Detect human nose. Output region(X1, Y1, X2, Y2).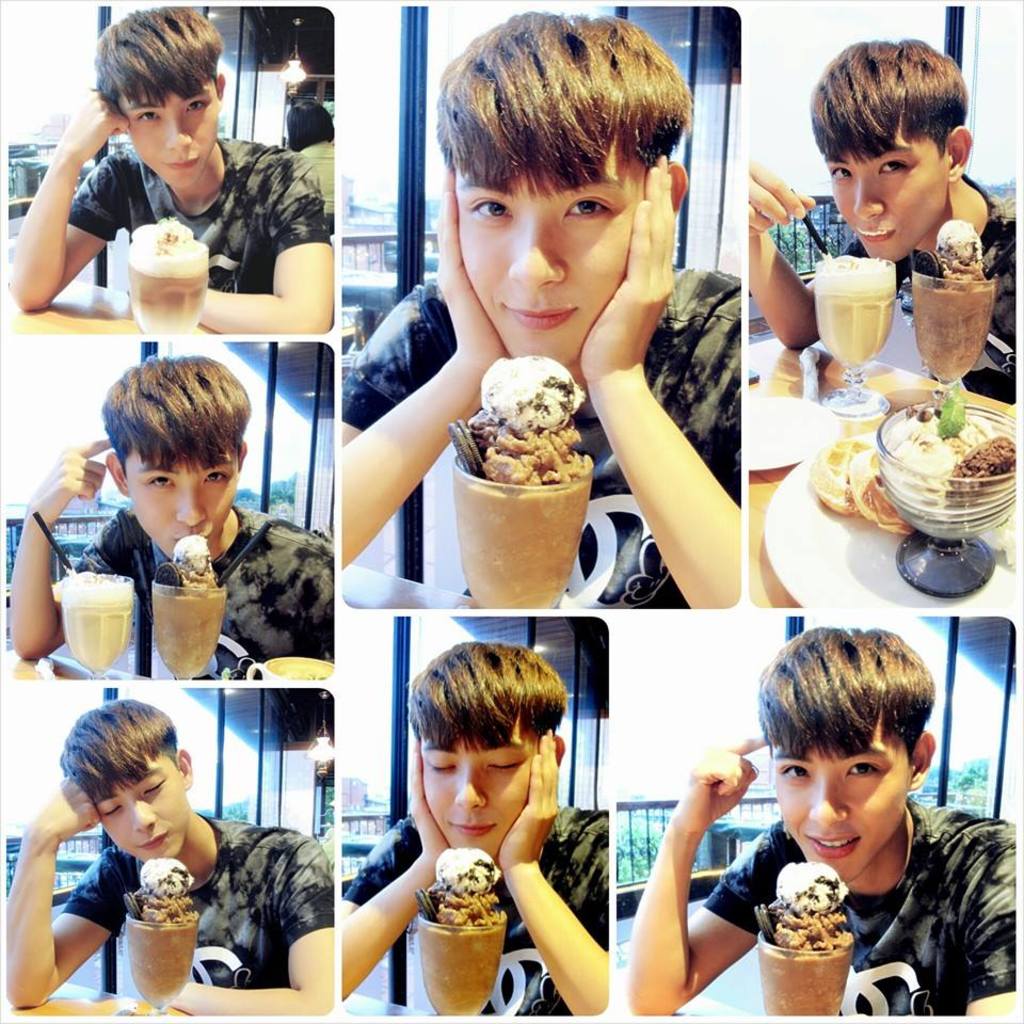
region(164, 111, 193, 149).
